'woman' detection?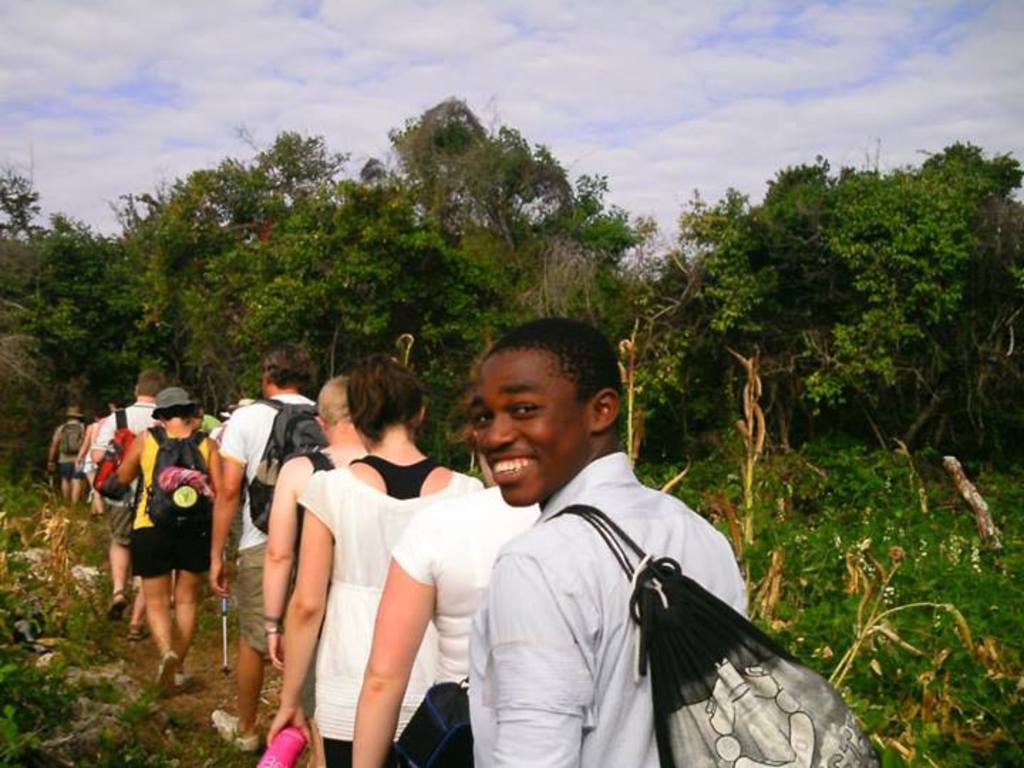
box(102, 388, 233, 691)
